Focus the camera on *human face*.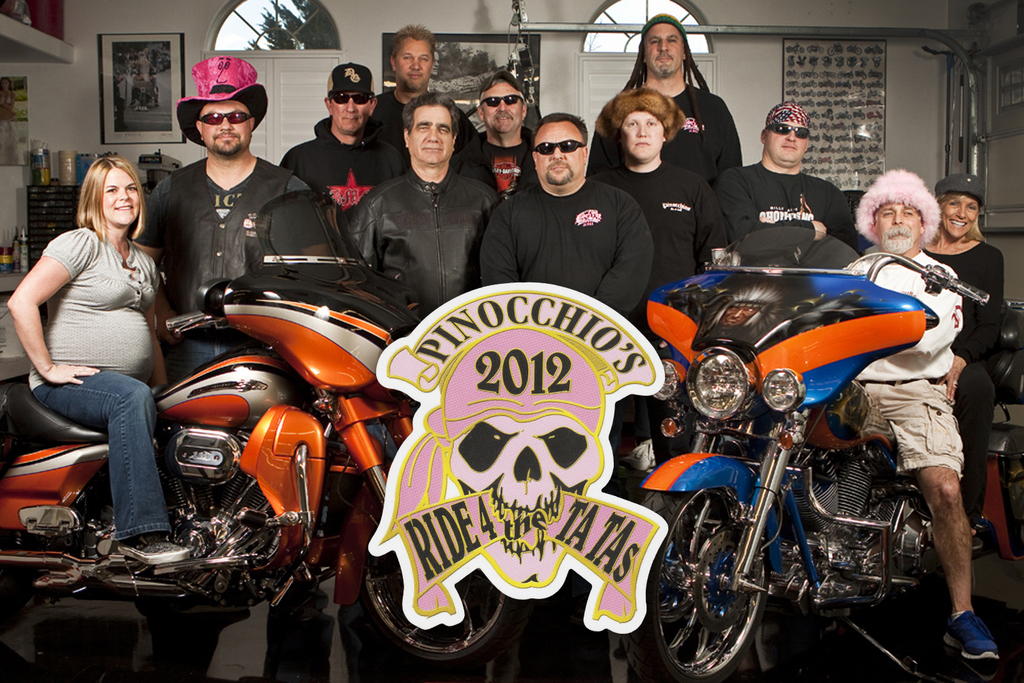
Focus region: {"x1": 644, "y1": 16, "x2": 685, "y2": 73}.
